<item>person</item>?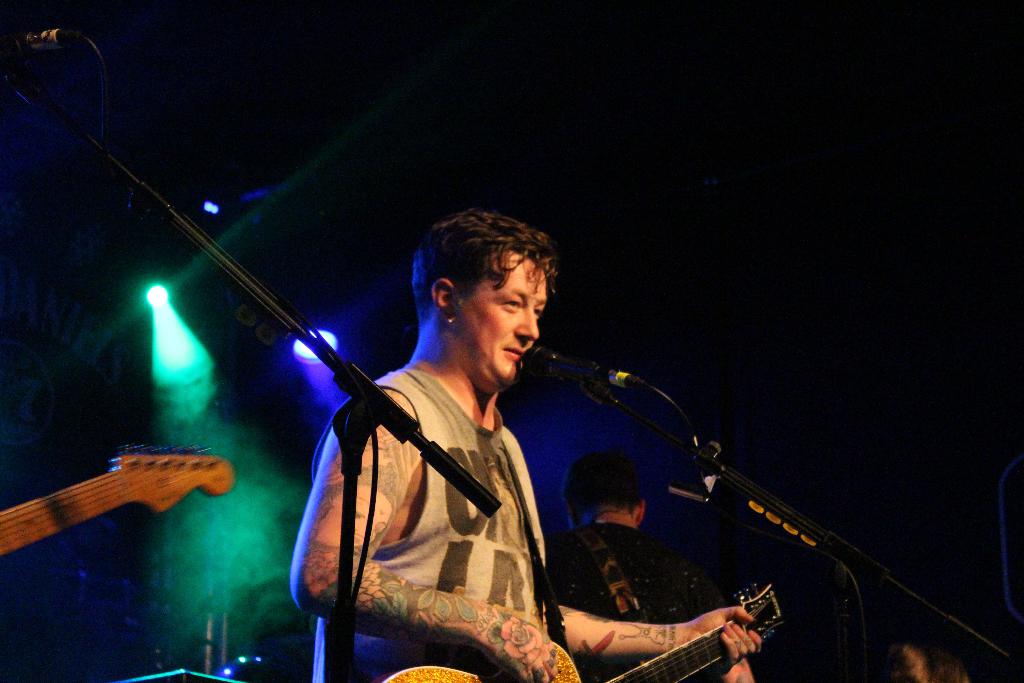
[left=279, top=214, right=762, bottom=682]
